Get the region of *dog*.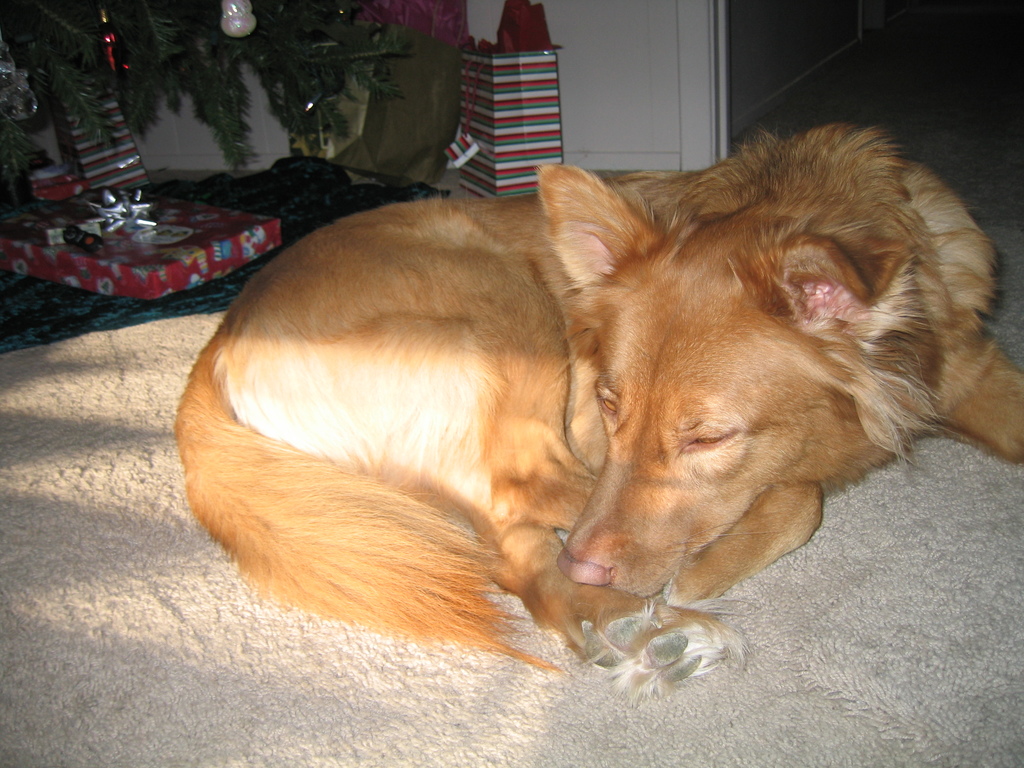
170, 125, 1023, 709.
